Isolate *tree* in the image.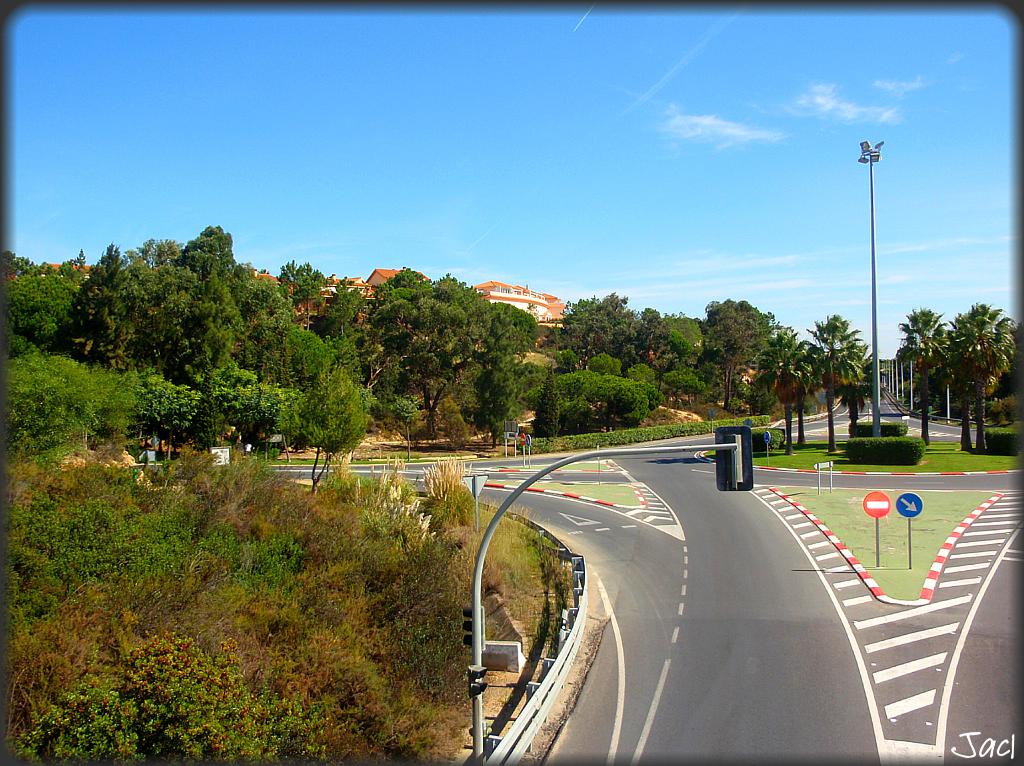
Isolated region: left=106, top=264, right=191, bottom=375.
